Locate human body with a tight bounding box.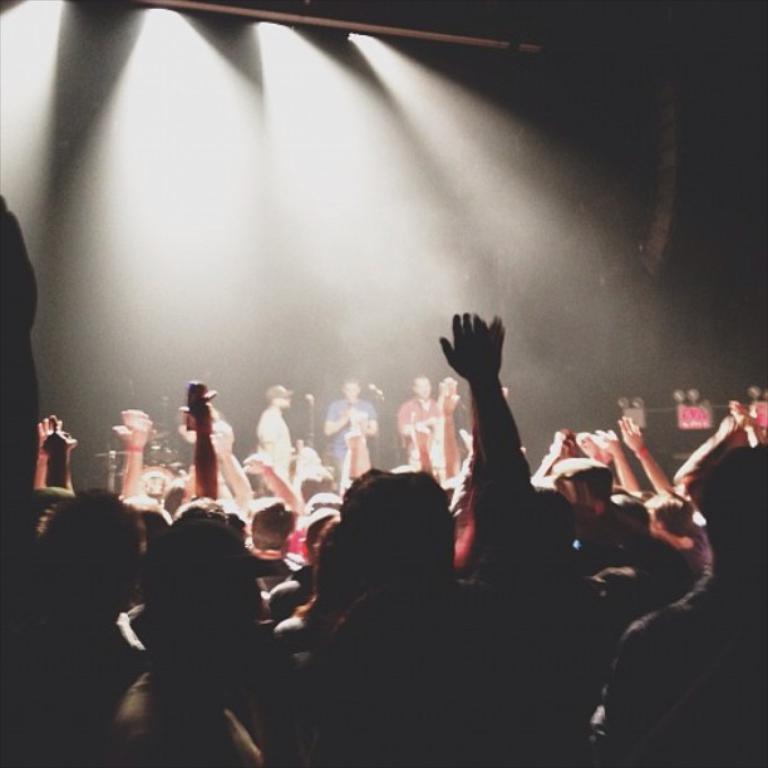
[left=1, top=478, right=139, bottom=765].
